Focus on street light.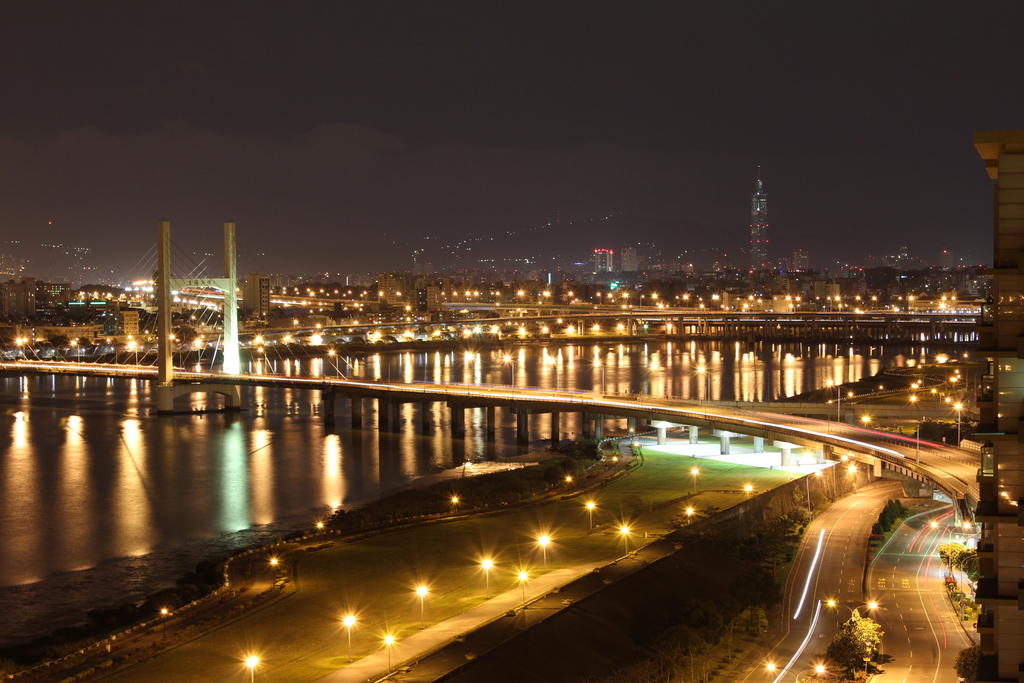
Focused at <region>543, 358, 557, 389</region>.
